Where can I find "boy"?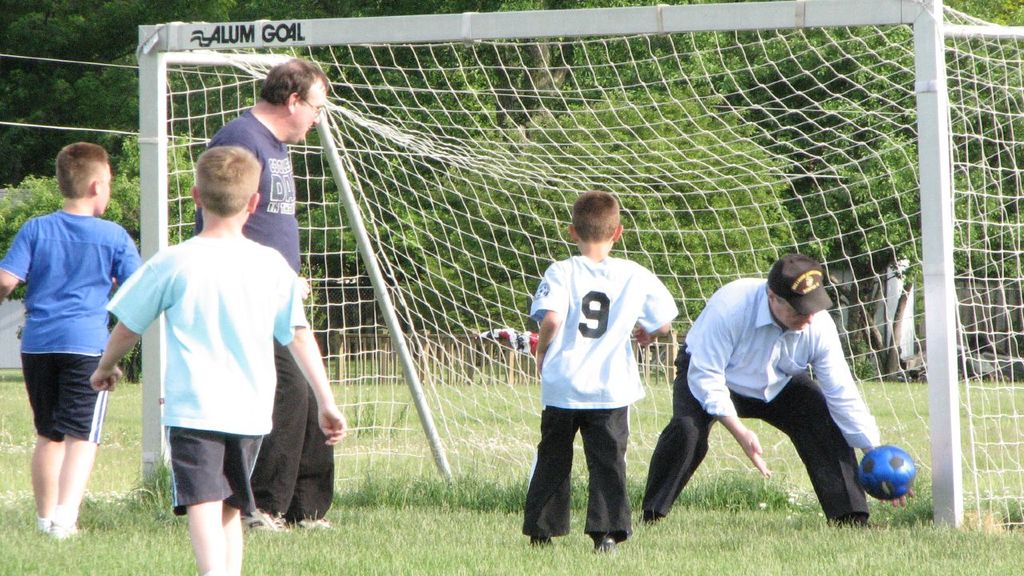
You can find it at <box>513,199,677,555</box>.
